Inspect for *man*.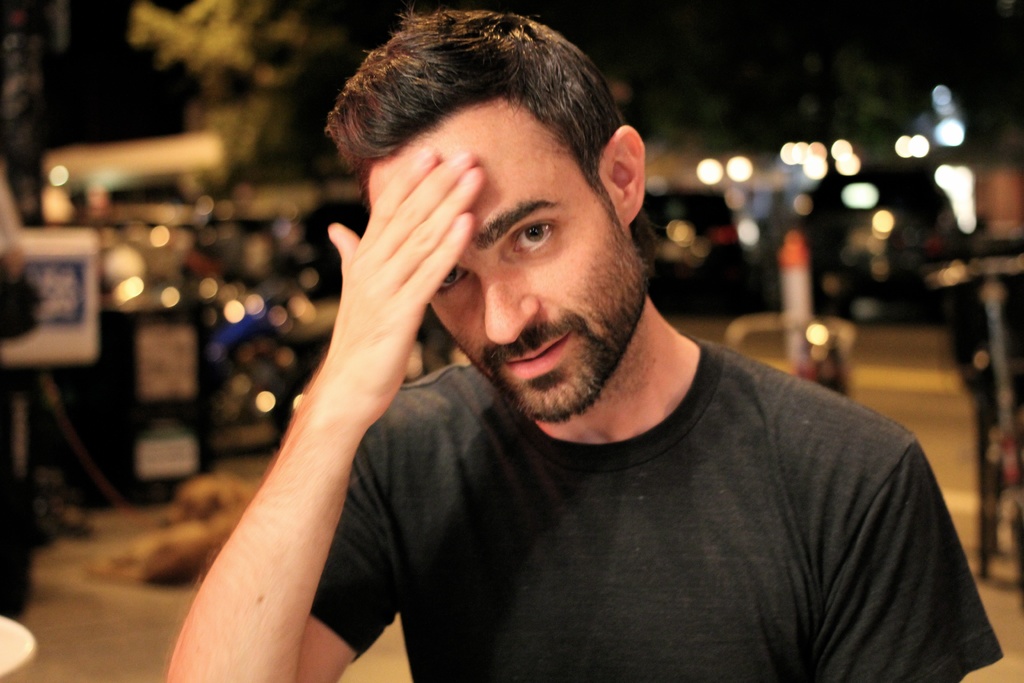
Inspection: bbox=[91, 67, 1009, 664].
